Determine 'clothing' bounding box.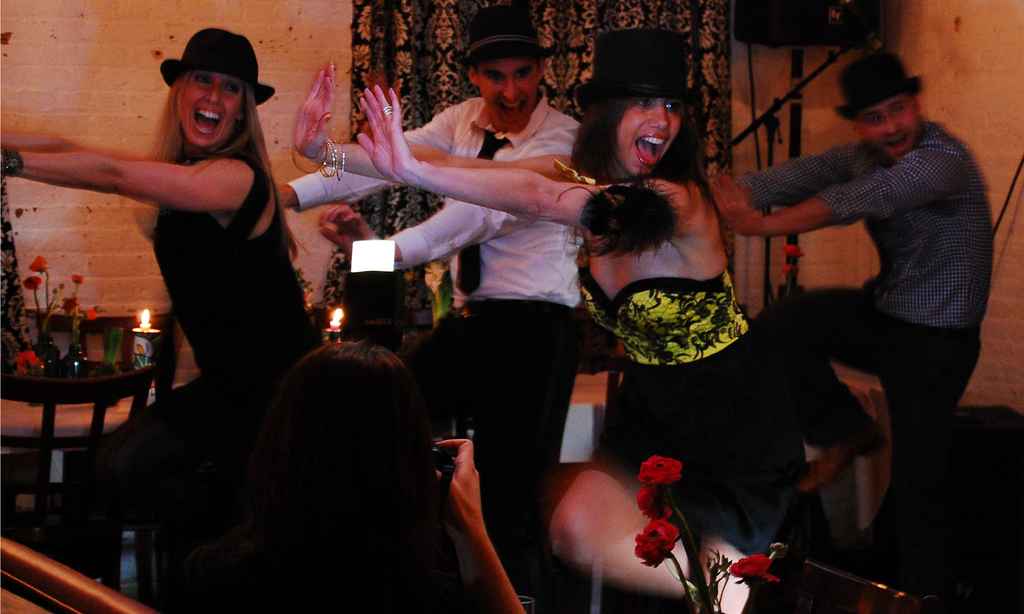
Determined: <region>280, 90, 585, 607</region>.
